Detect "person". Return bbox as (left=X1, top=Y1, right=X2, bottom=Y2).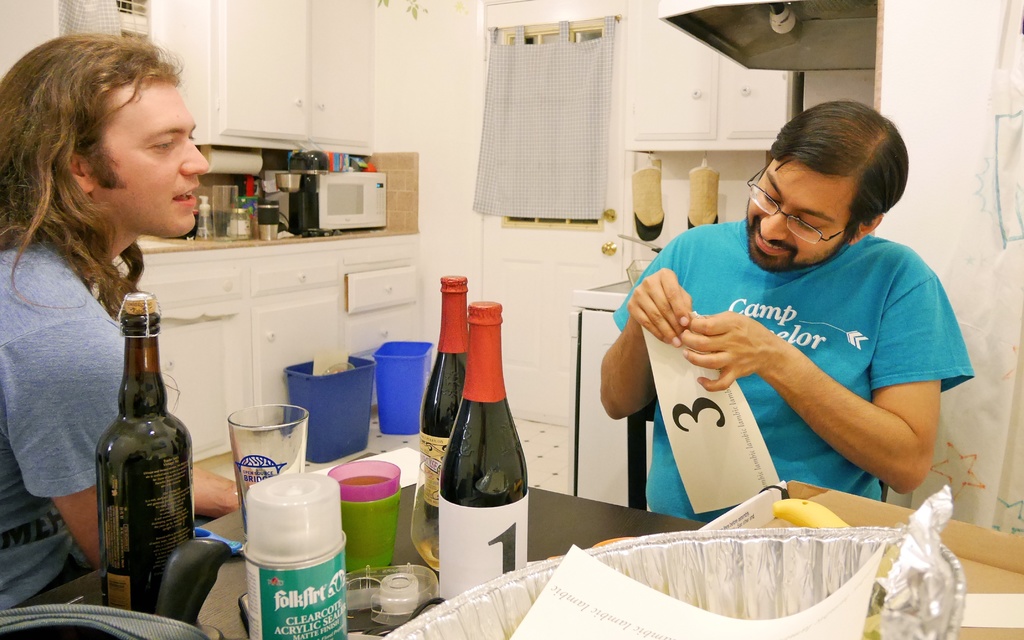
(left=0, top=31, right=241, bottom=610).
